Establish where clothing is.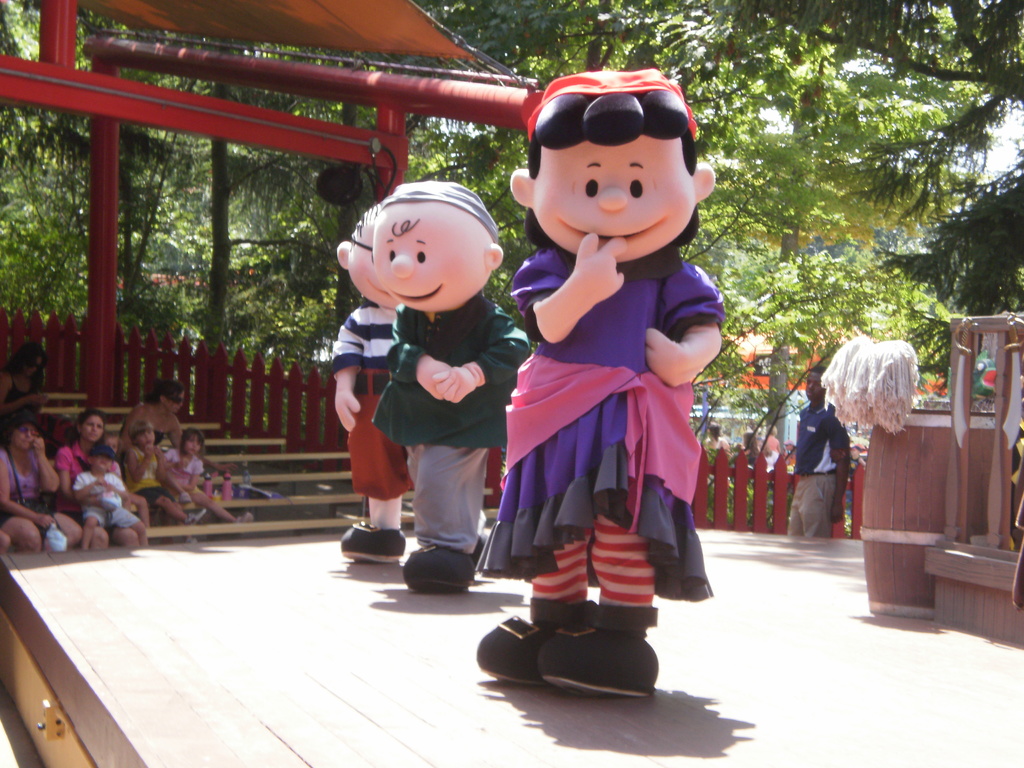
Established at [left=492, top=203, right=711, bottom=577].
